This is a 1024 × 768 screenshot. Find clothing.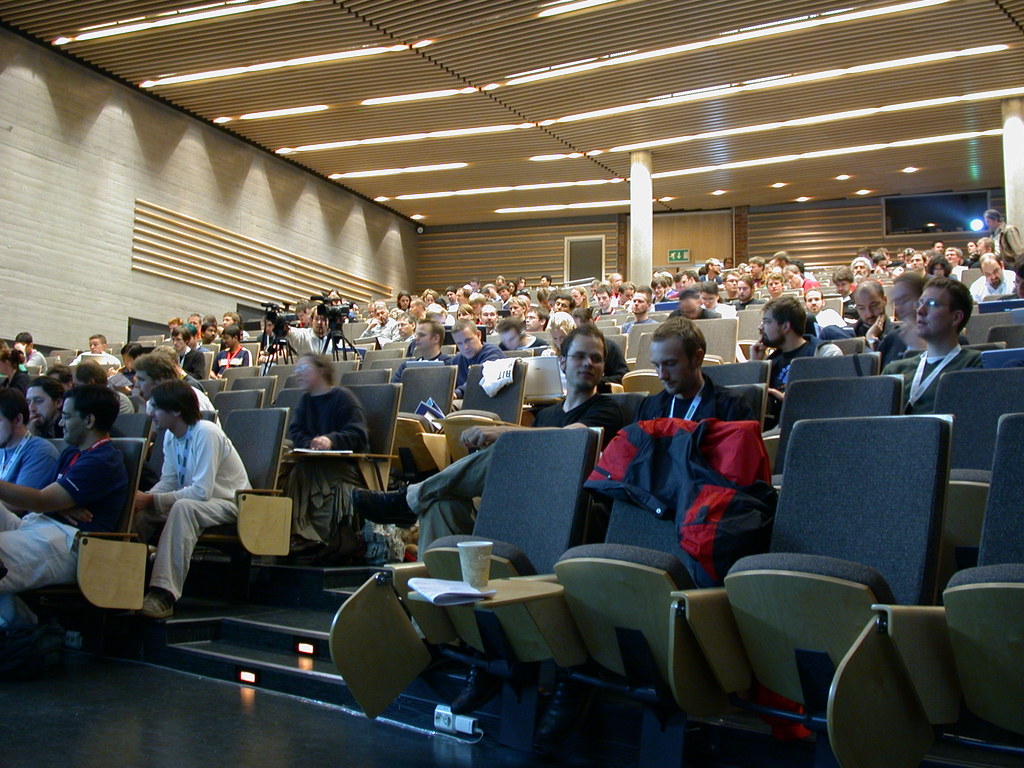
Bounding box: <box>207,346,253,384</box>.
